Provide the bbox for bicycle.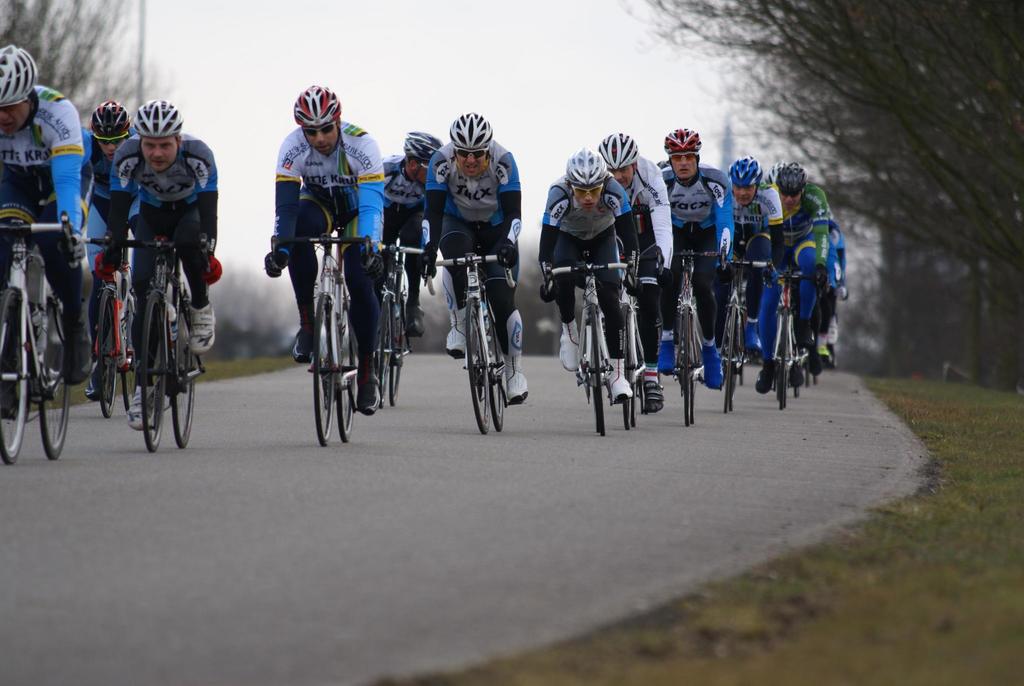
pyautogui.locateOnScreen(269, 220, 371, 447).
